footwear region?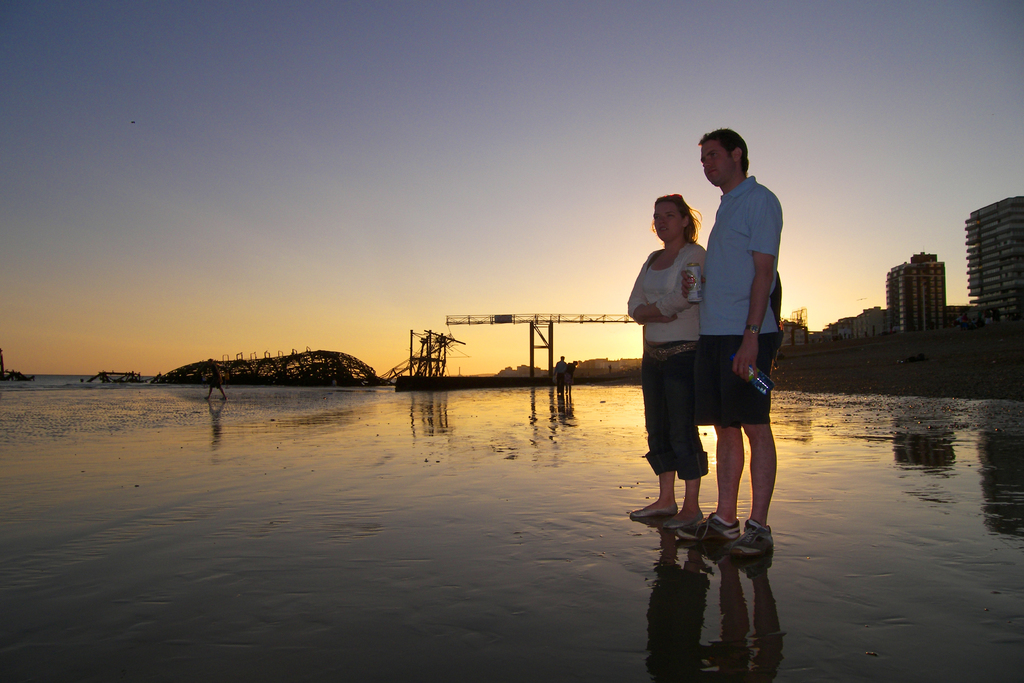
(201,397,207,398)
